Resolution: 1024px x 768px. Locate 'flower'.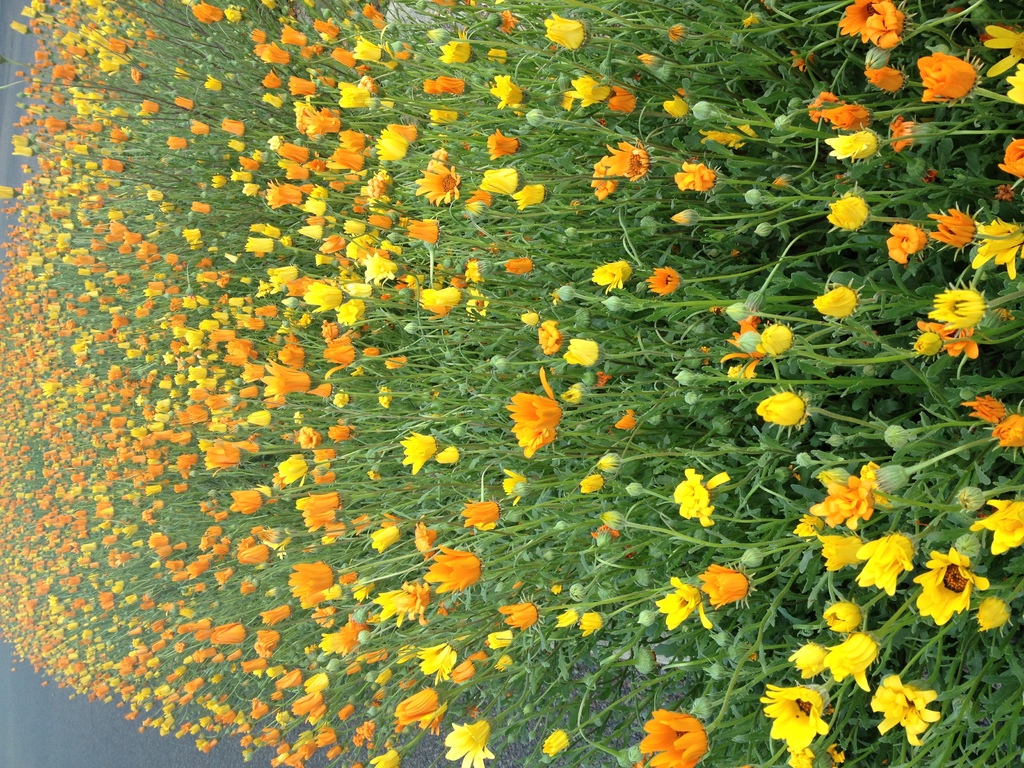
pyautogui.locateOnScreen(578, 609, 614, 640).
